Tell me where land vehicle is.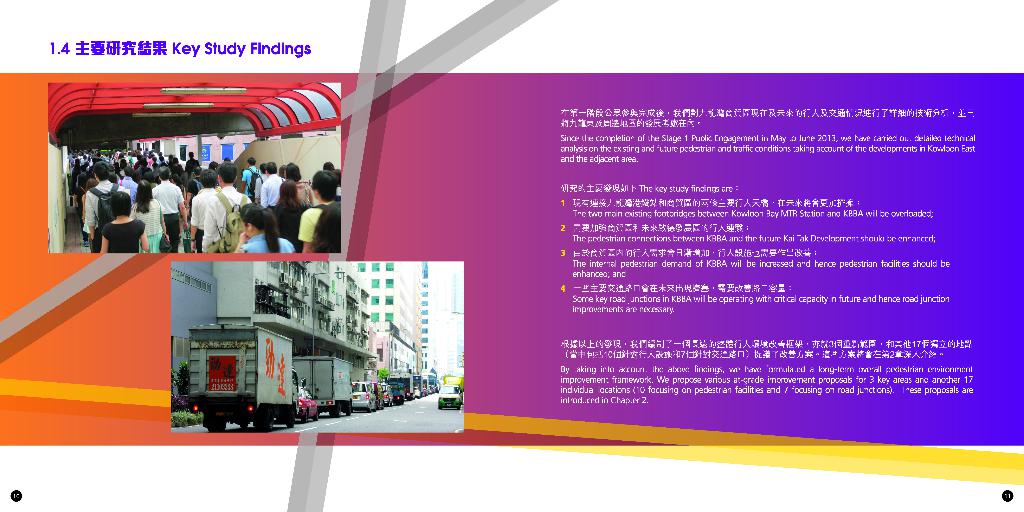
land vehicle is at rect(292, 353, 356, 418).
